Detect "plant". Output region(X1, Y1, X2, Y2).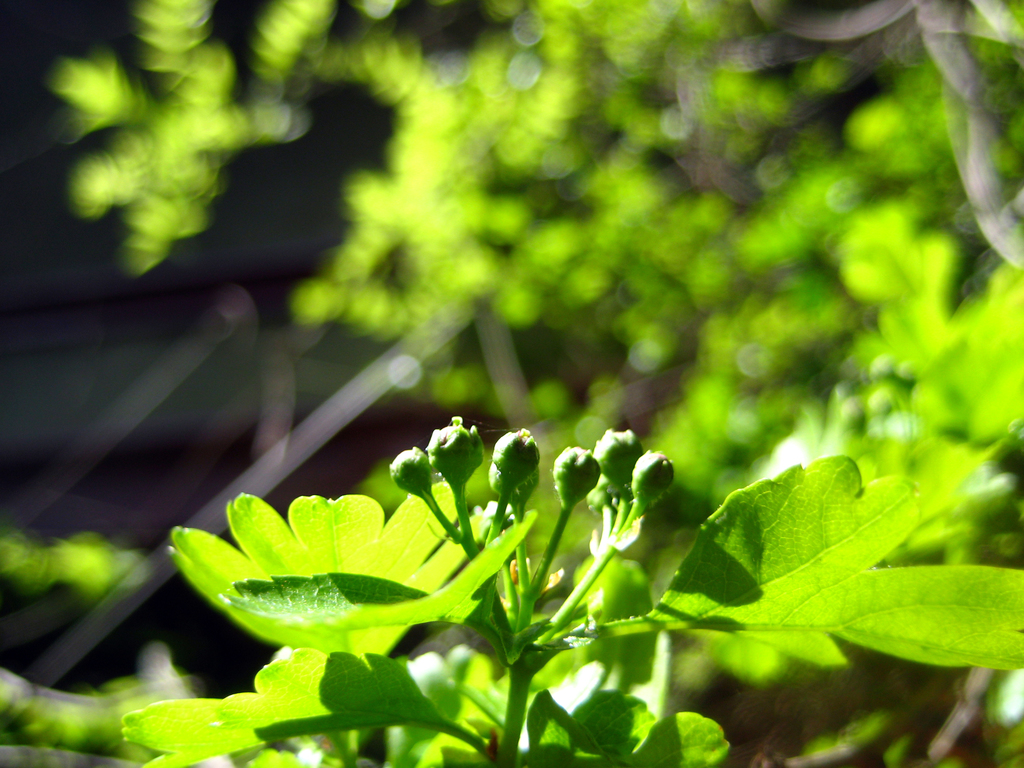
region(70, 410, 1023, 765).
